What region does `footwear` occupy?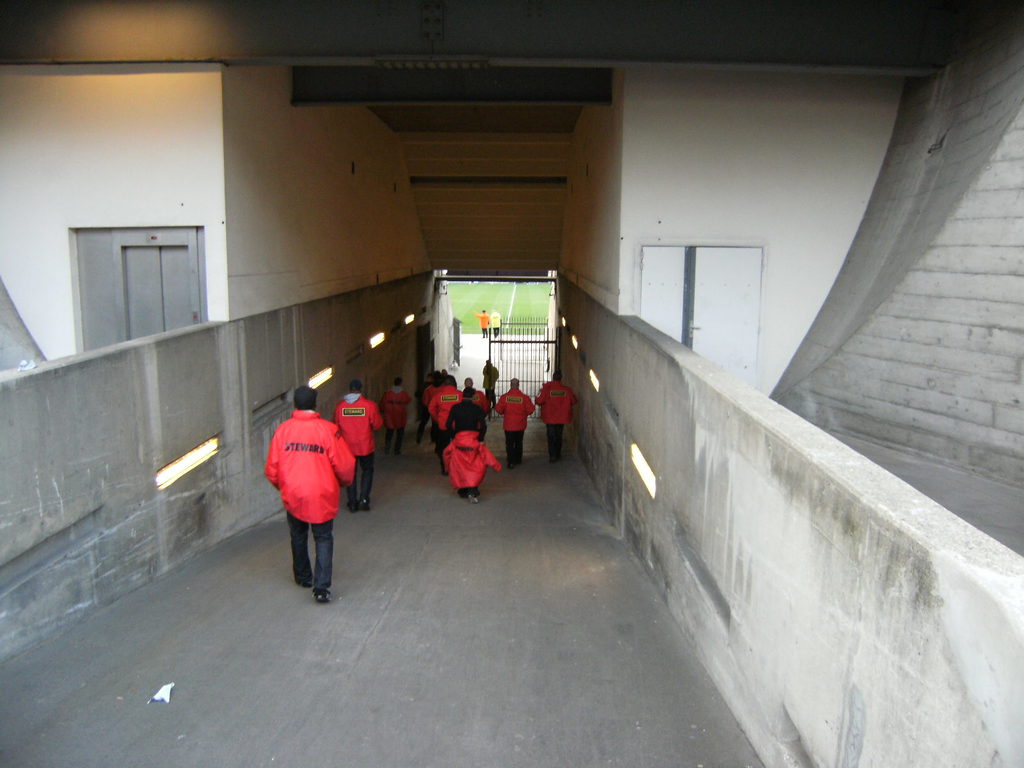
x1=396, y1=452, x2=401, y2=457.
